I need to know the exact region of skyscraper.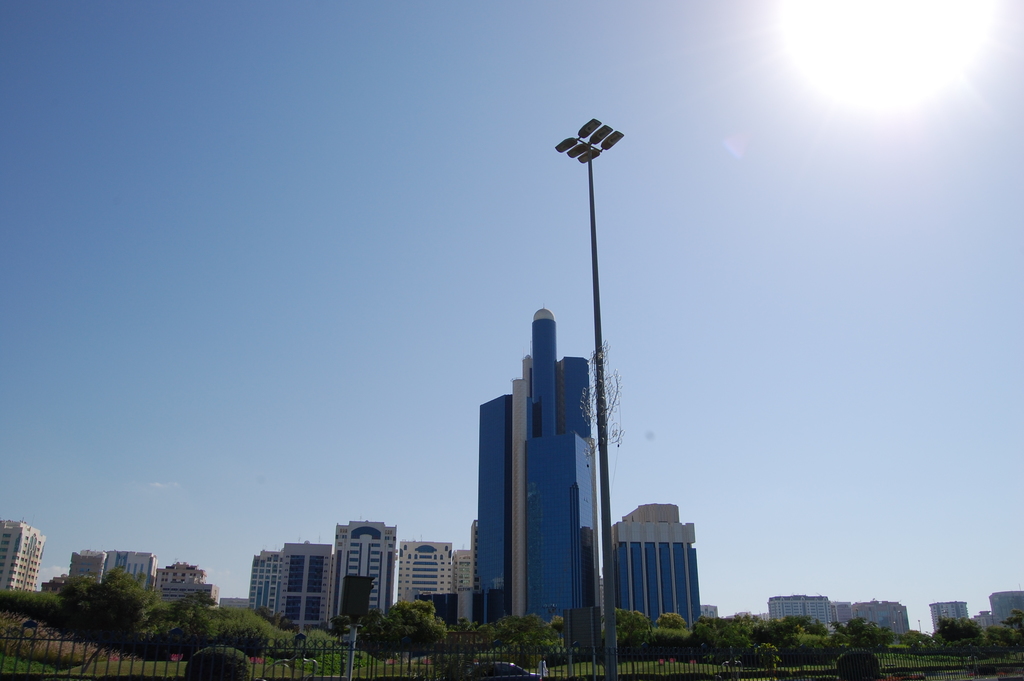
Region: bbox(276, 539, 332, 631).
